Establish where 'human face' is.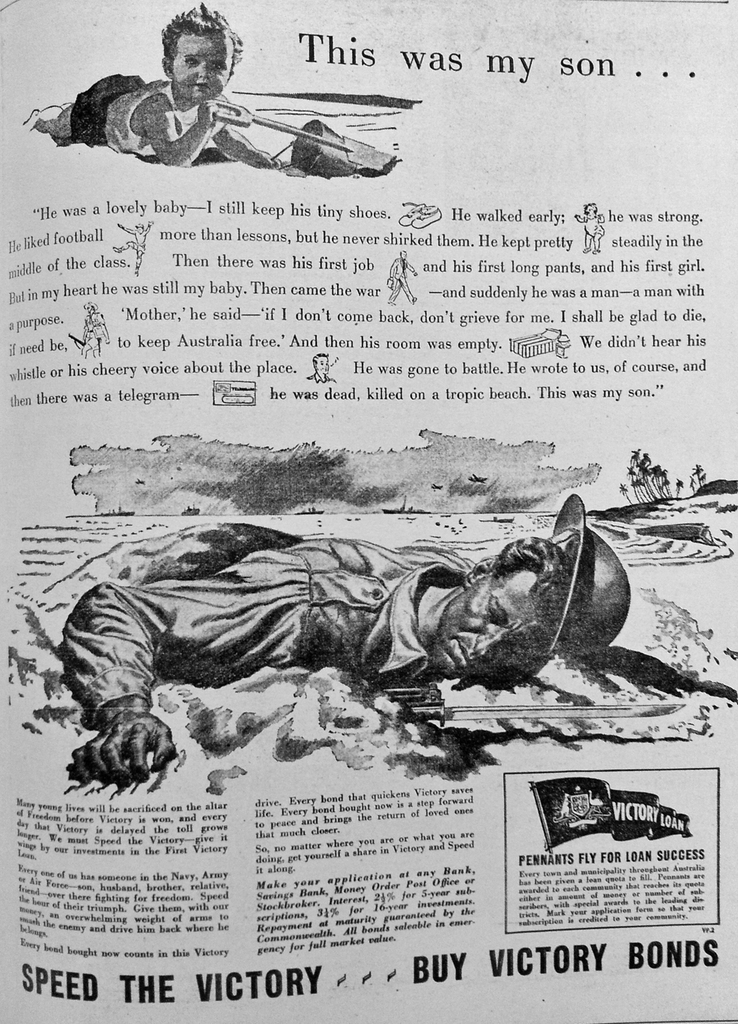
Established at 428/570/557/682.
